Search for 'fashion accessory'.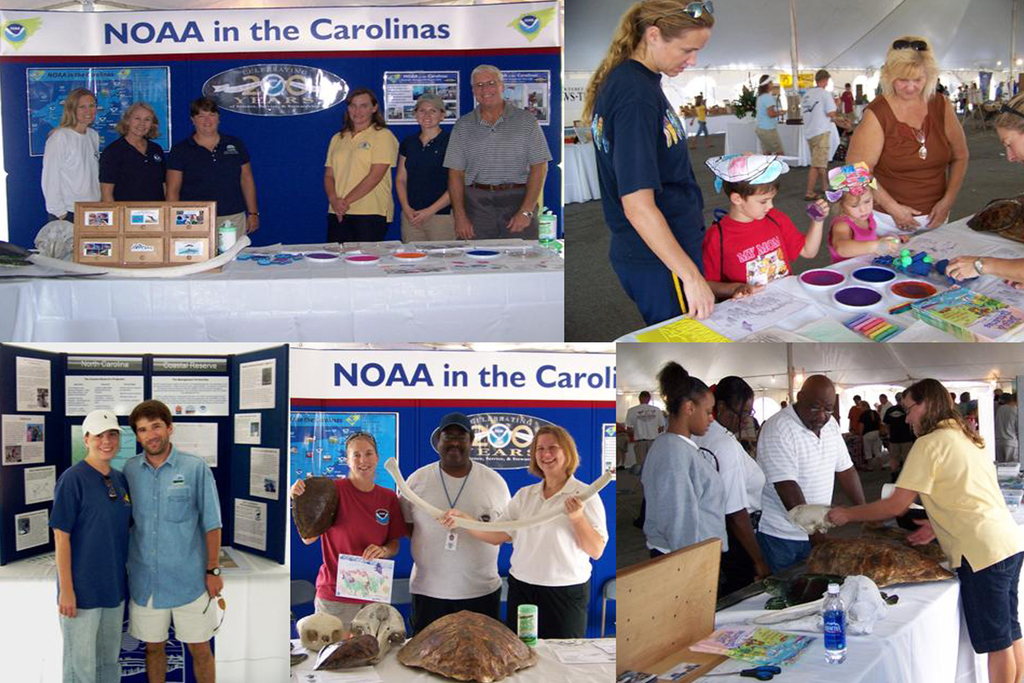
Found at (left=653, top=0, right=717, bottom=26).
